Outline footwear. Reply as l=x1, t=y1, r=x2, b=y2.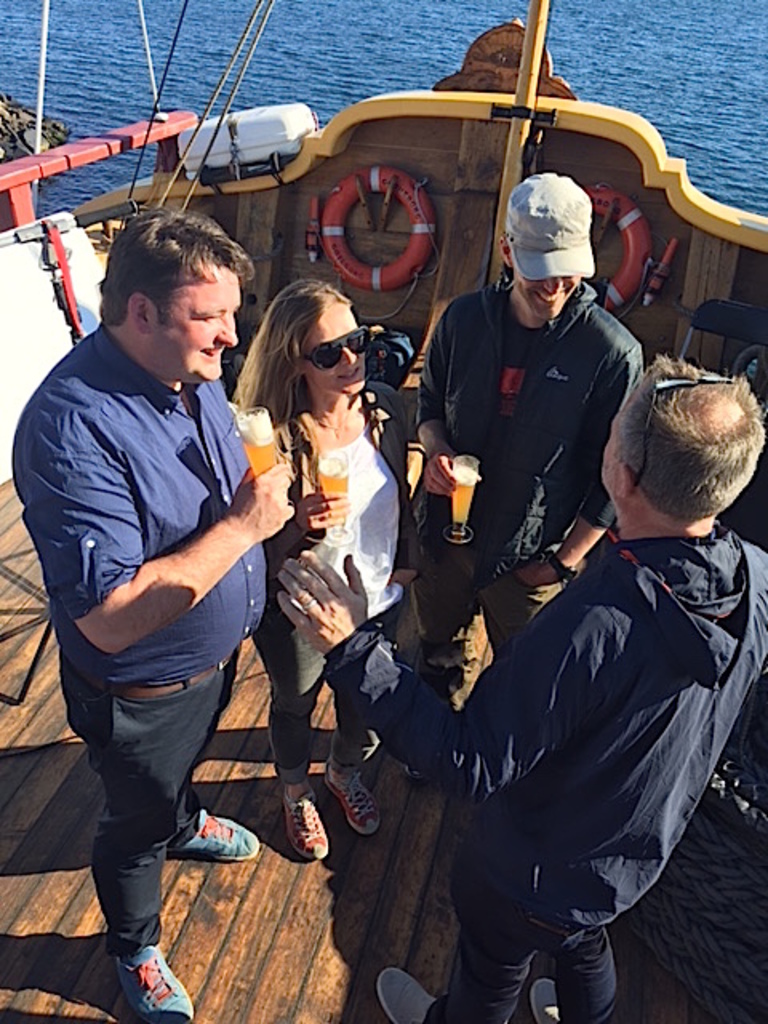
l=525, t=976, r=562, b=1022.
